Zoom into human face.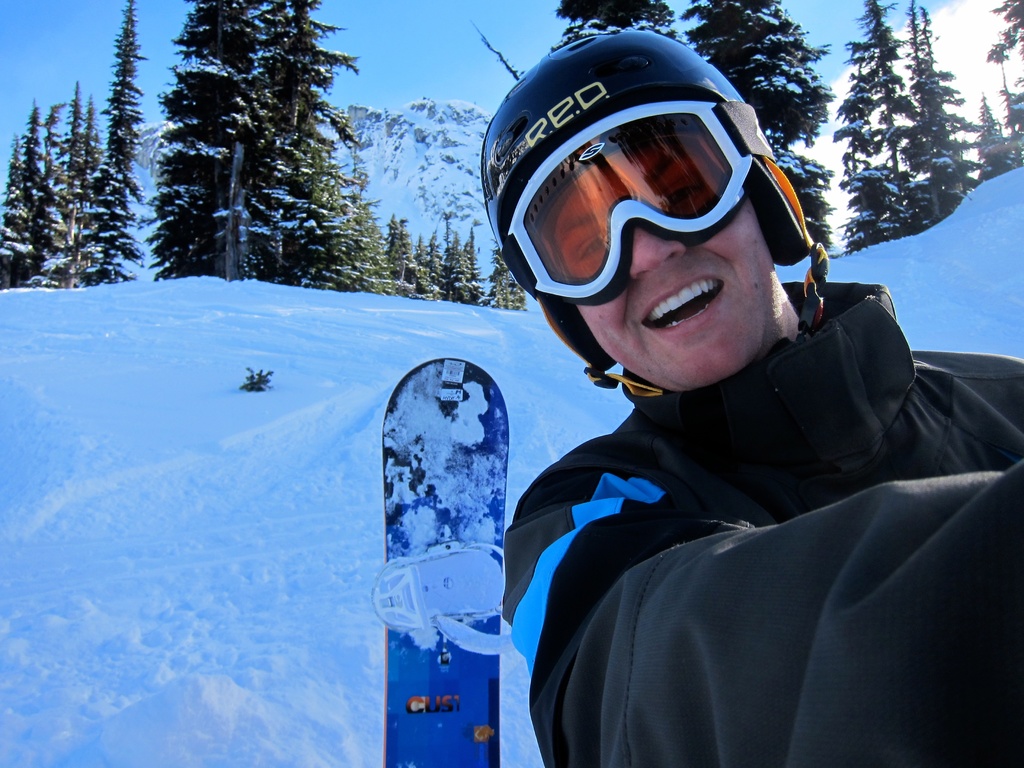
Zoom target: select_region(543, 150, 778, 387).
